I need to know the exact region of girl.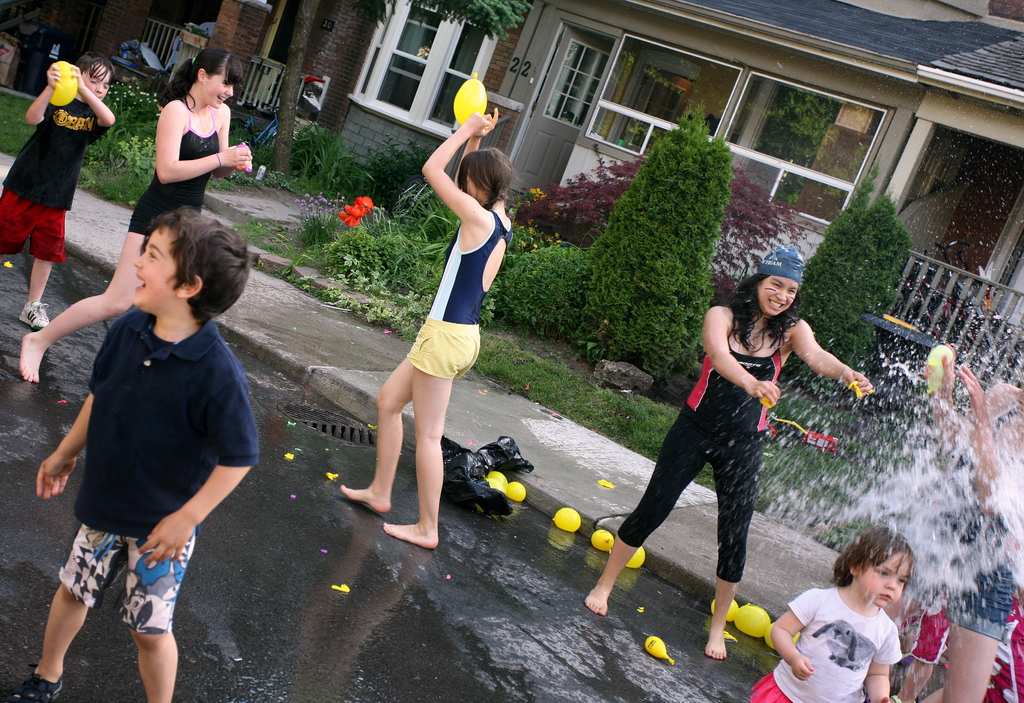
Region: crop(880, 338, 1023, 702).
